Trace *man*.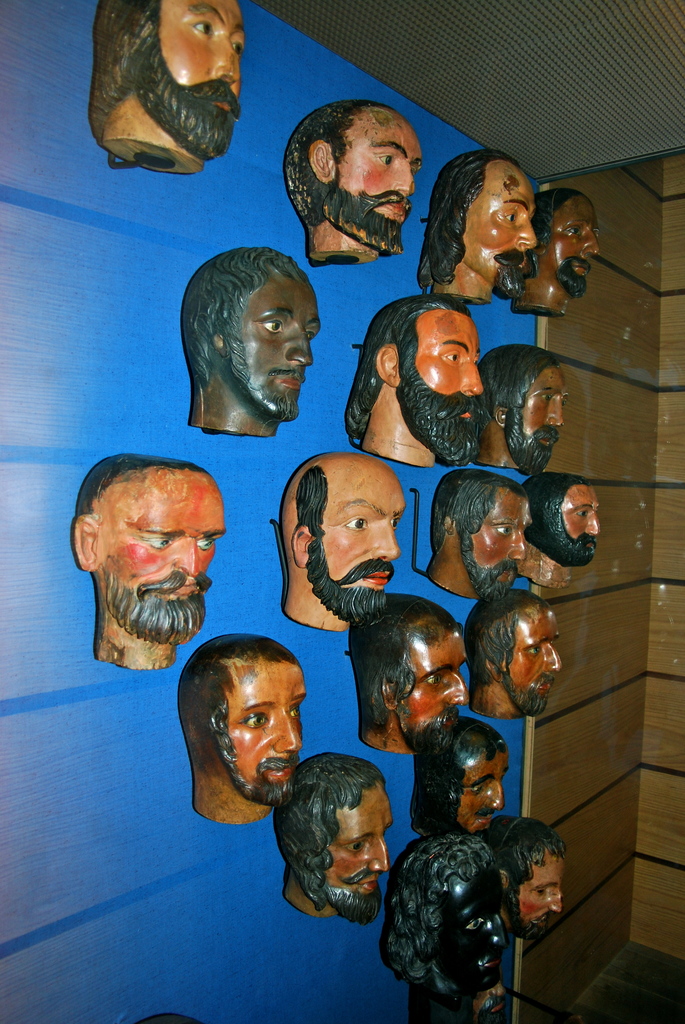
Traced to select_region(262, 100, 448, 264).
